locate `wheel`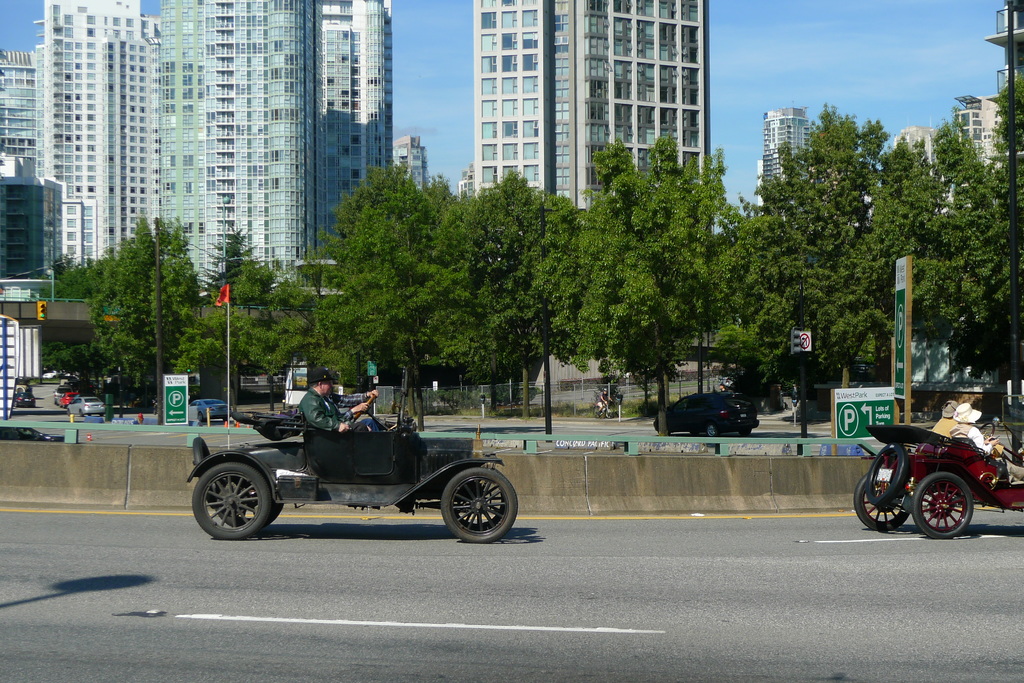
left=428, top=473, right=517, bottom=542
